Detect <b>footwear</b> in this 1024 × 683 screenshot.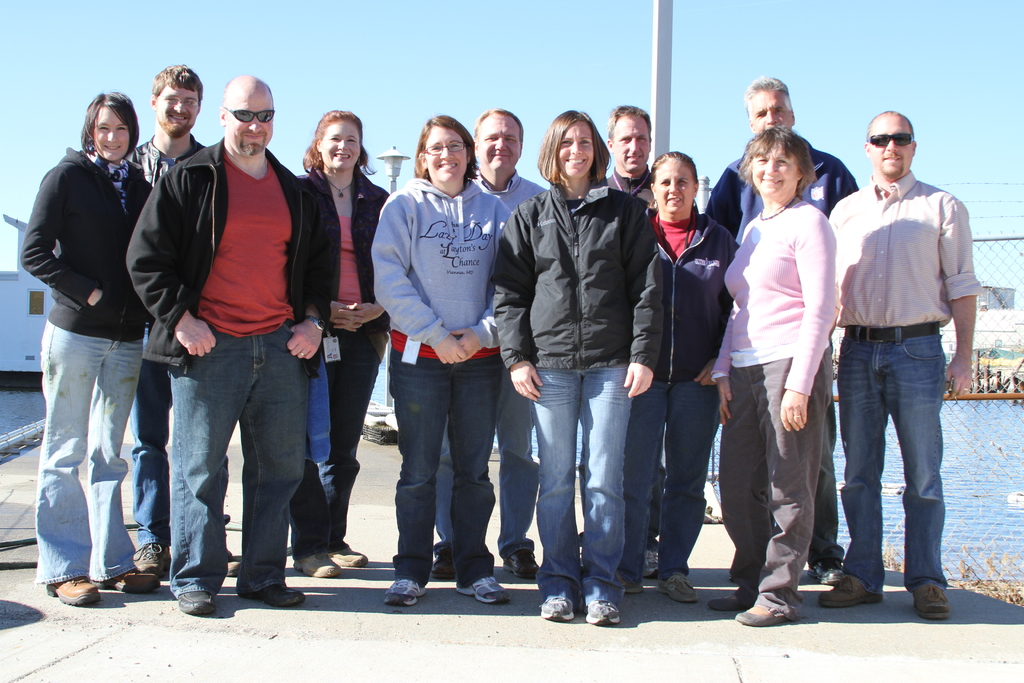
Detection: [225, 553, 241, 572].
